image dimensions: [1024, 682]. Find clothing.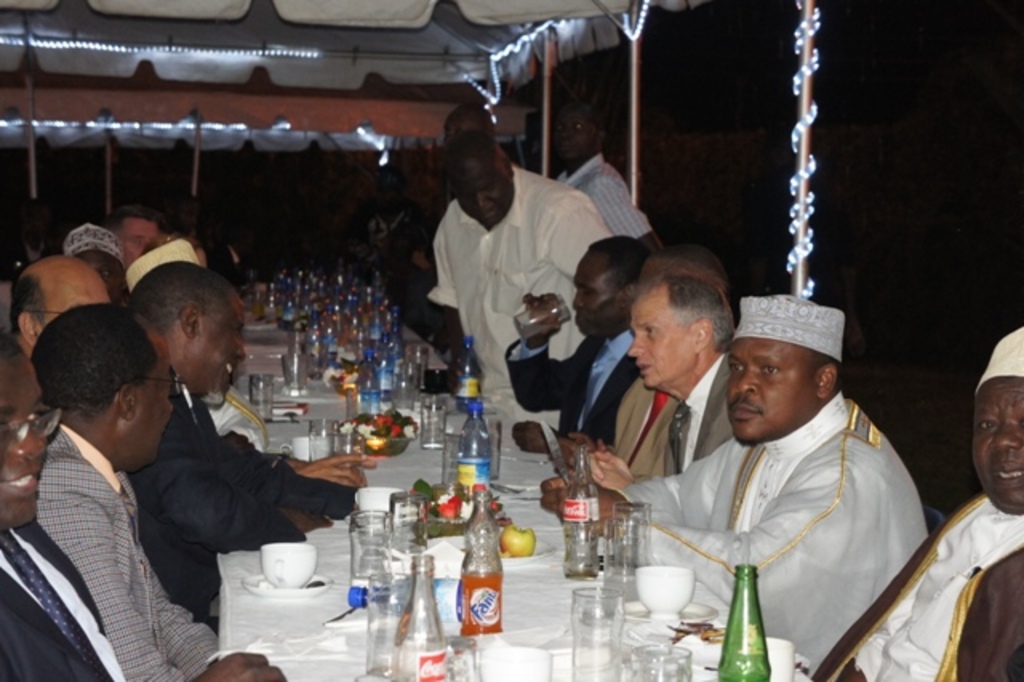
detection(29, 437, 214, 680).
